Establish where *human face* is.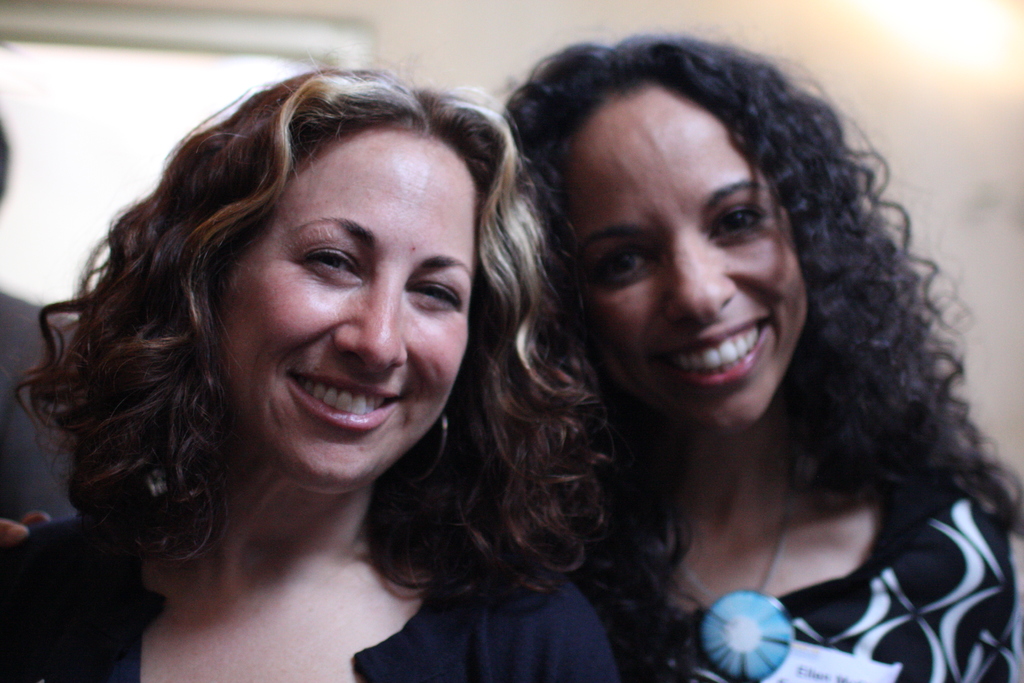
Established at bbox=(554, 86, 810, 429).
